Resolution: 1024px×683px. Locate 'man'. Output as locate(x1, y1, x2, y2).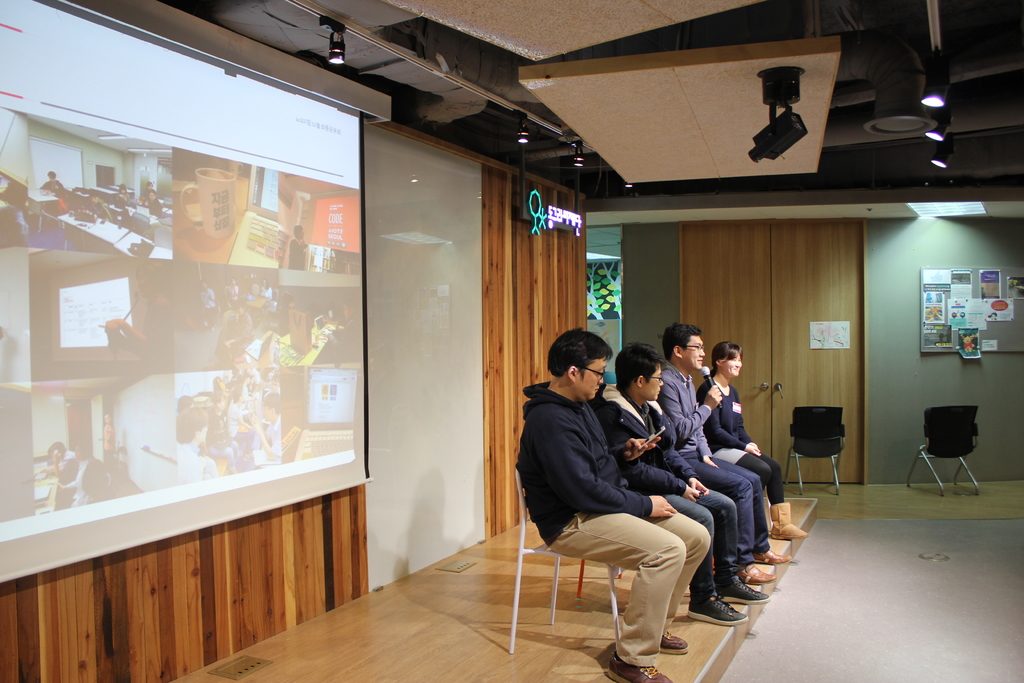
locate(60, 443, 105, 506).
